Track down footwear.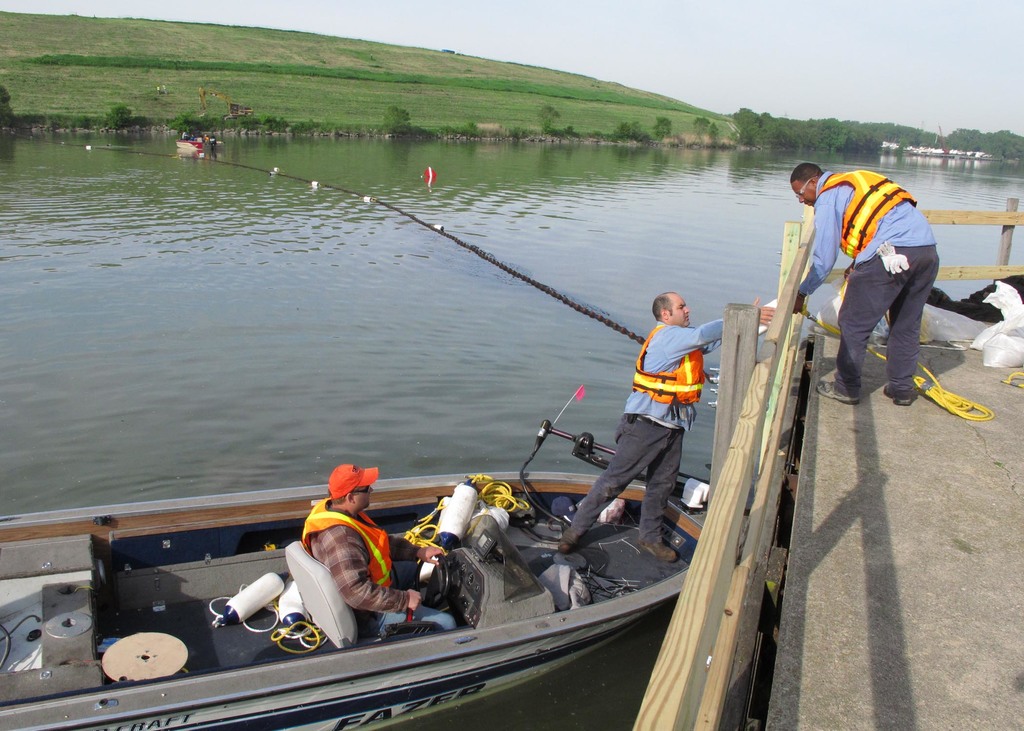
Tracked to BBox(819, 380, 863, 406).
